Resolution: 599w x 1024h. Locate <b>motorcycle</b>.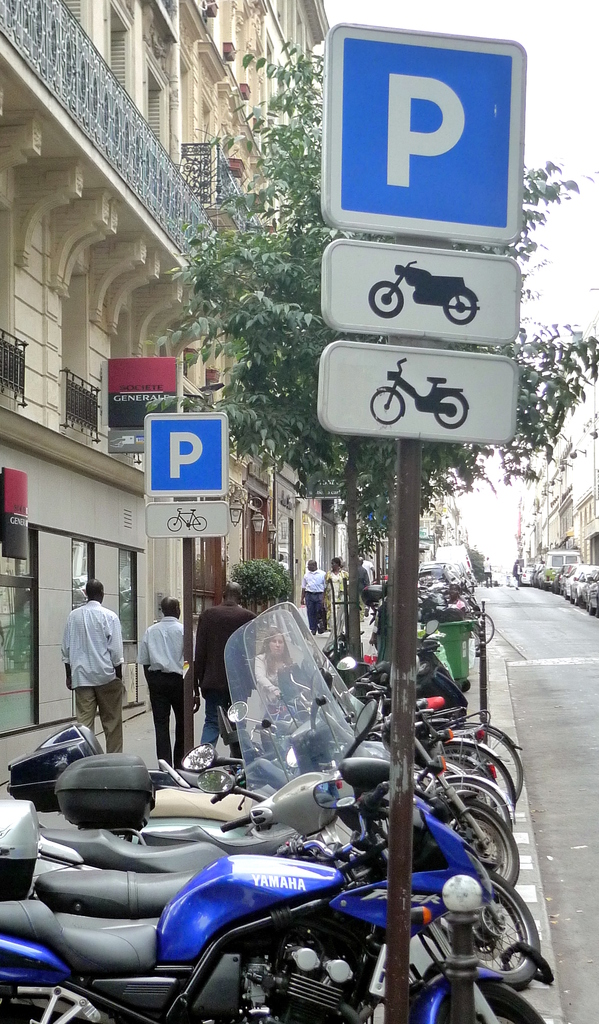
l=370, t=261, r=480, b=326.
